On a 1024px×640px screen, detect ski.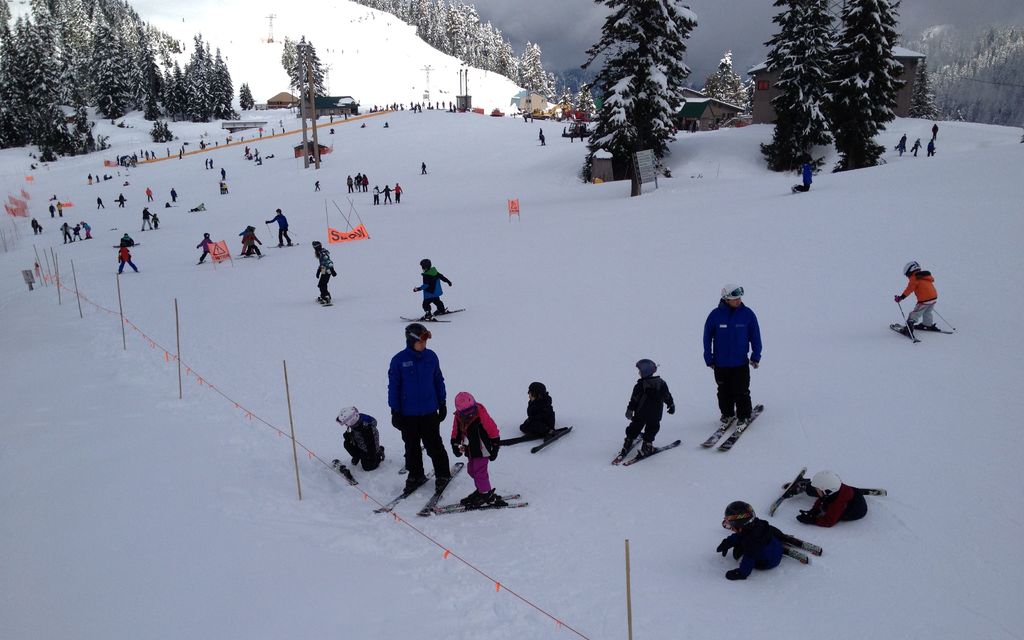
x1=196 y1=258 x2=209 y2=268.
